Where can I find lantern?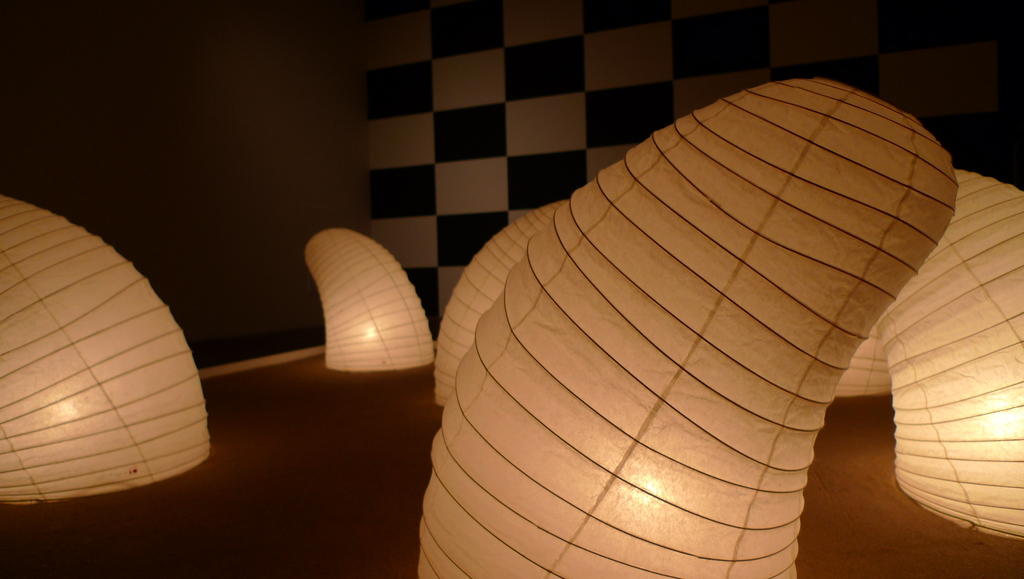
You can find it at l=439, t=199, r=561, b=404.
